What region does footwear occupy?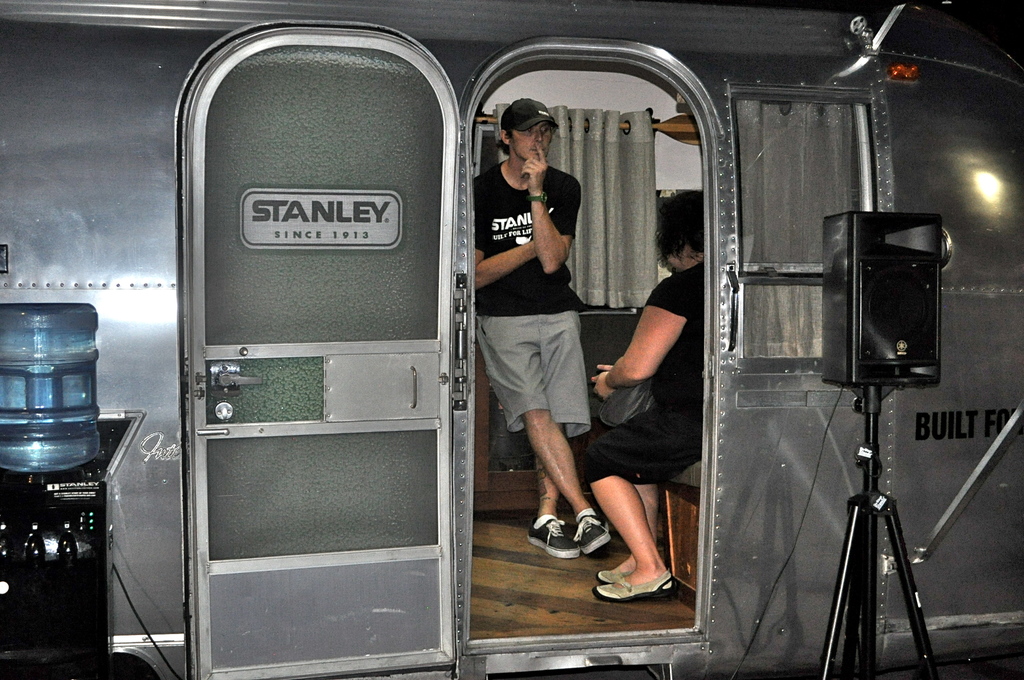
pyautogui.locateOnScreen(601, 564, 675, 603).
